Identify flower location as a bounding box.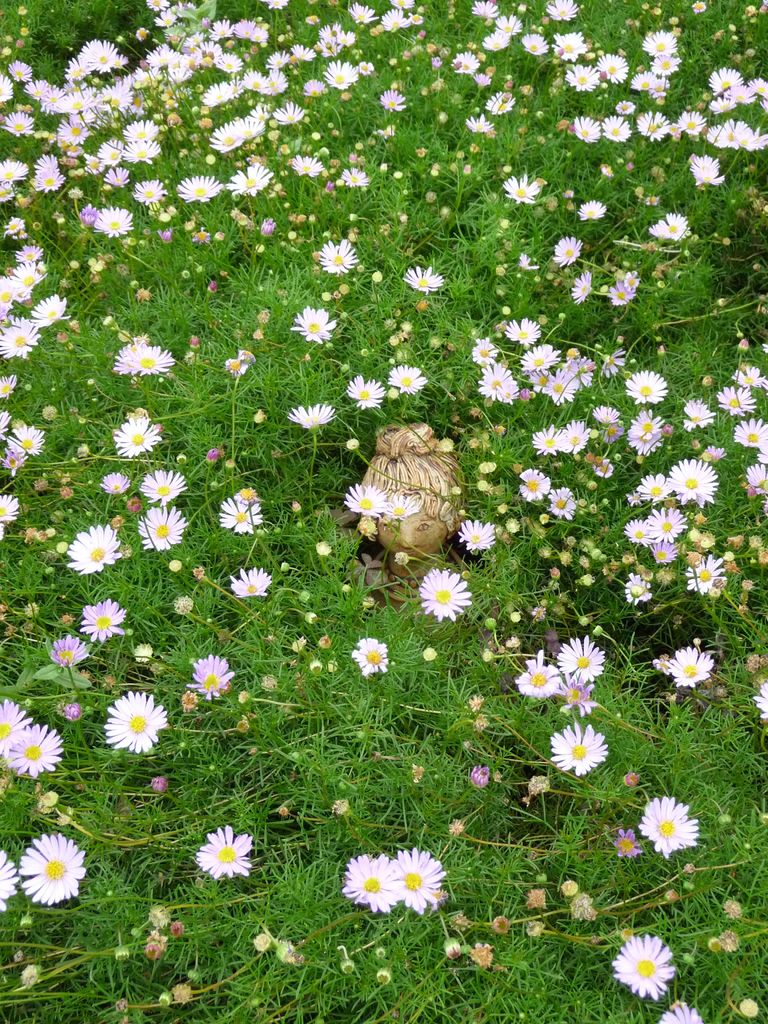
locate(734, 84, 755, 102).
